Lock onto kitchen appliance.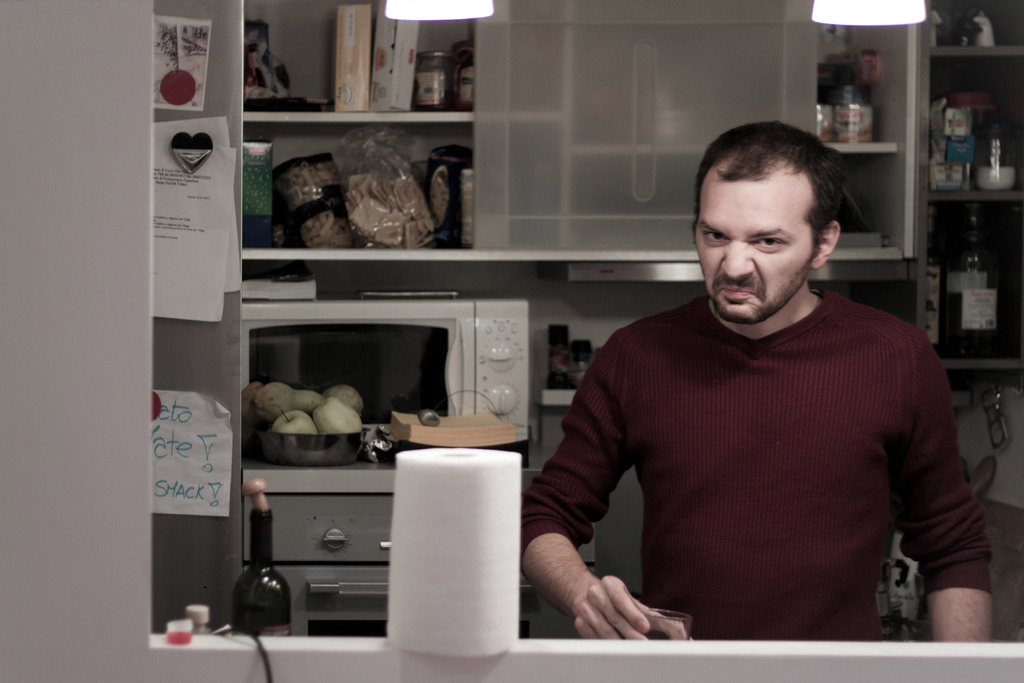
Locked: locate(975, 112, 1008, 193).
